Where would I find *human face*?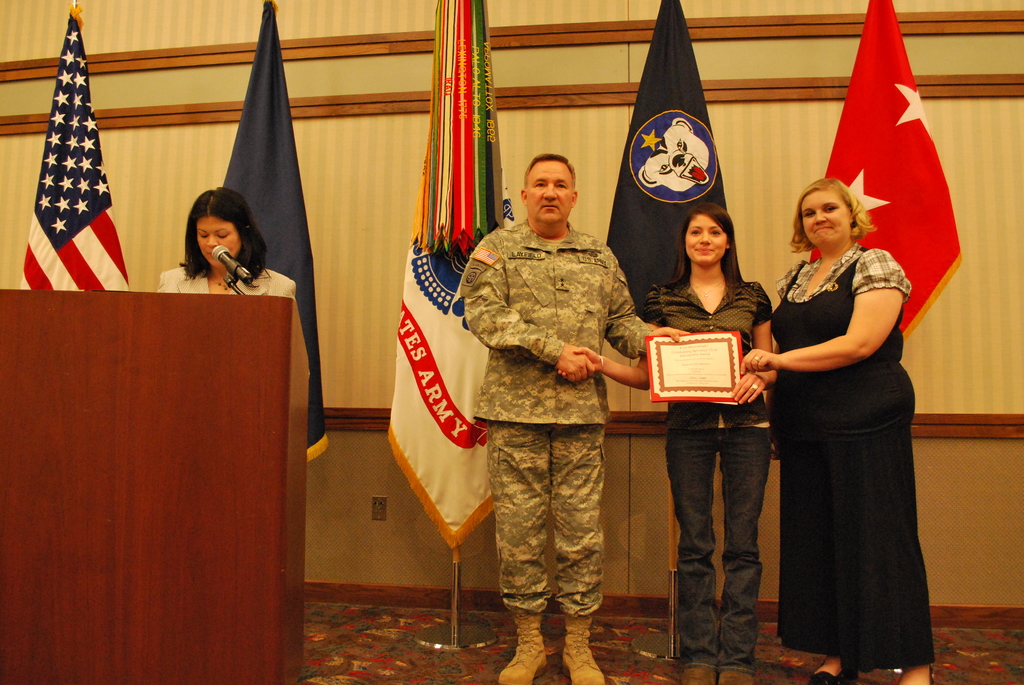
At crop(801, 189, 852, 244).
